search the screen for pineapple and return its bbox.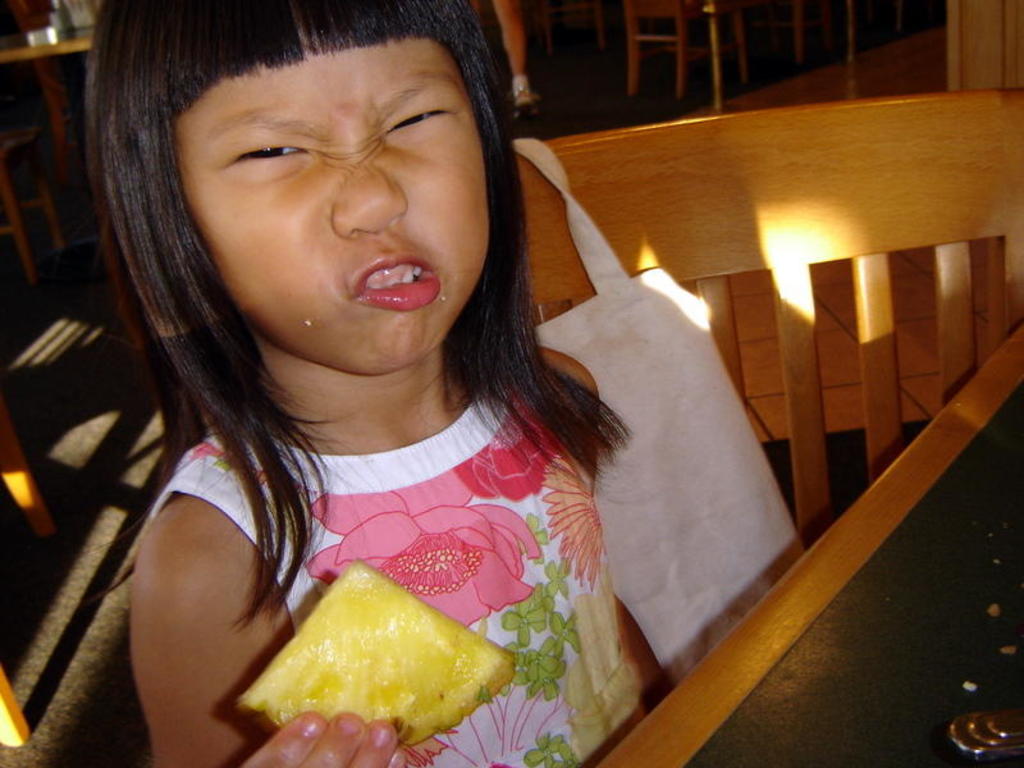
Found: detection(234, 550, 518, 756).
